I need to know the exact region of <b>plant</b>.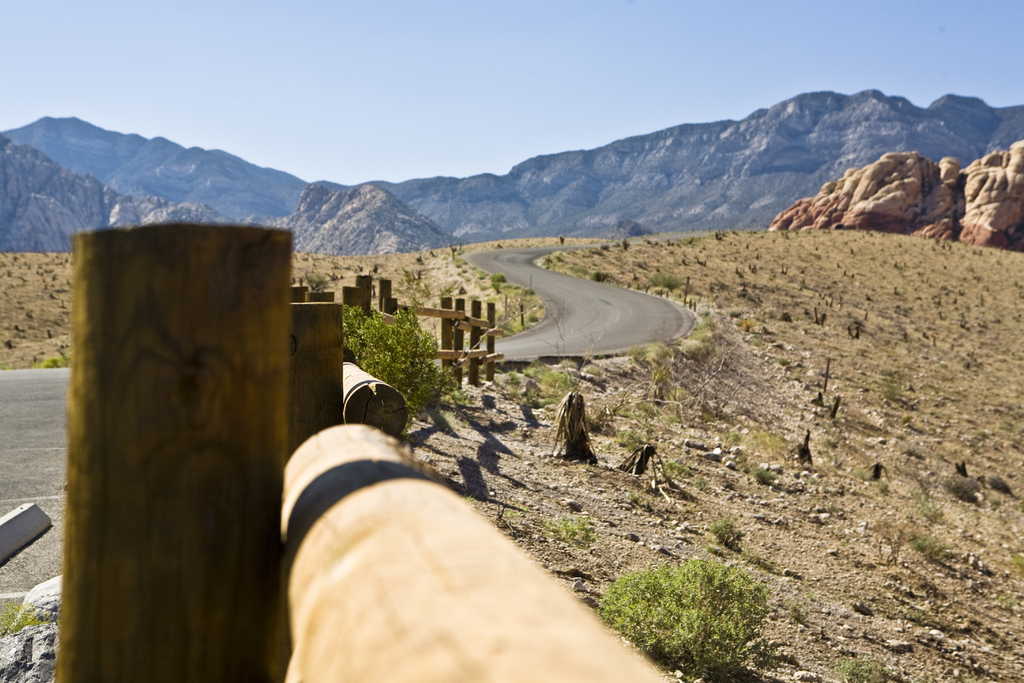
Region: rect(640, 309, 720, 365).
